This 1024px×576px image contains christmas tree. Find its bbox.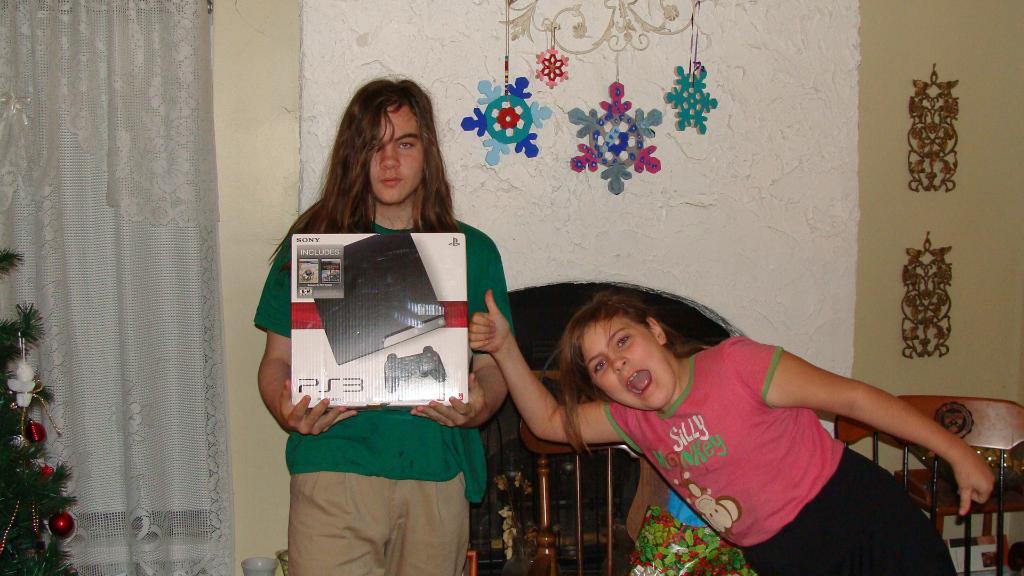
[0,254,76,575].
